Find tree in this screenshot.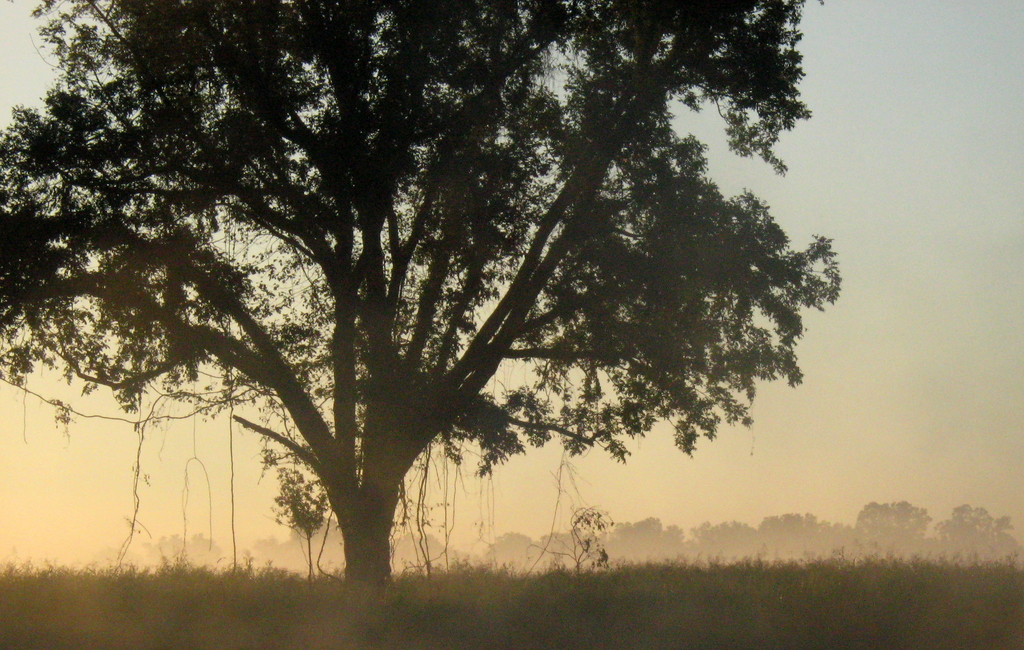
The bounding box for tree is rect(840, 490, 938, 567).
